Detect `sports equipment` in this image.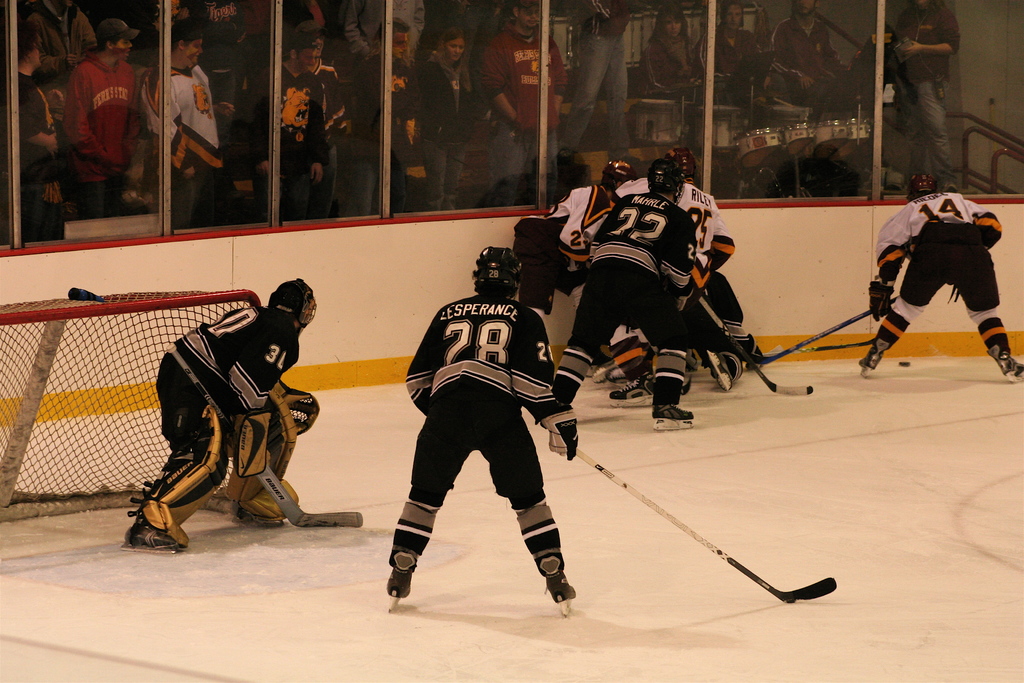
Detection: left=281, top=381, right=322, bottom=436.
